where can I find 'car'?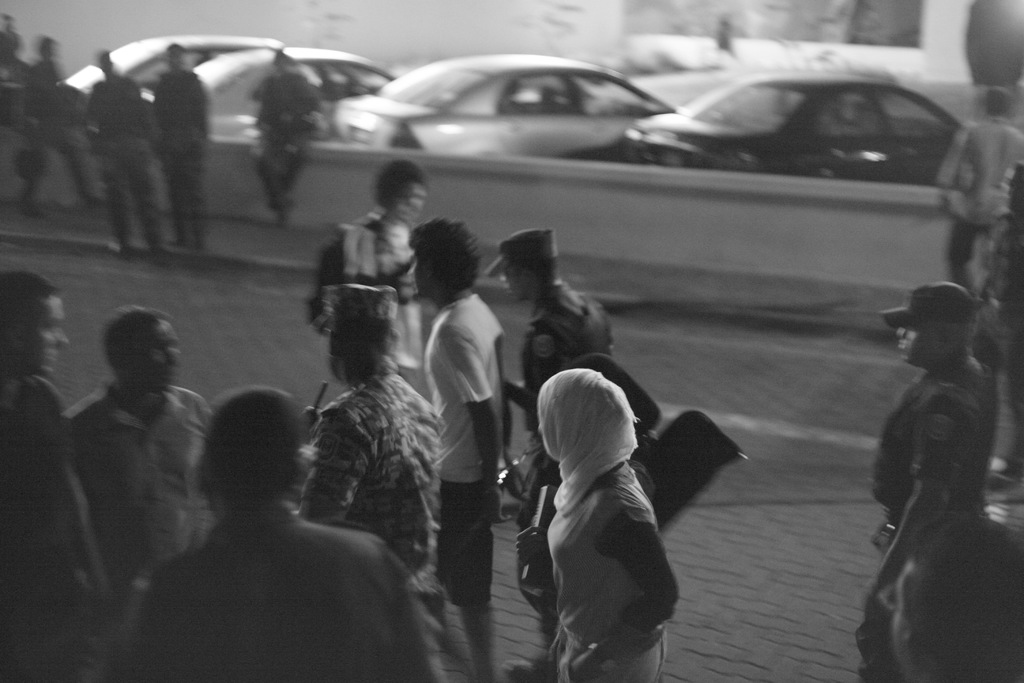
You can find it at [left=193, top=42, right=394, bottom=120].
